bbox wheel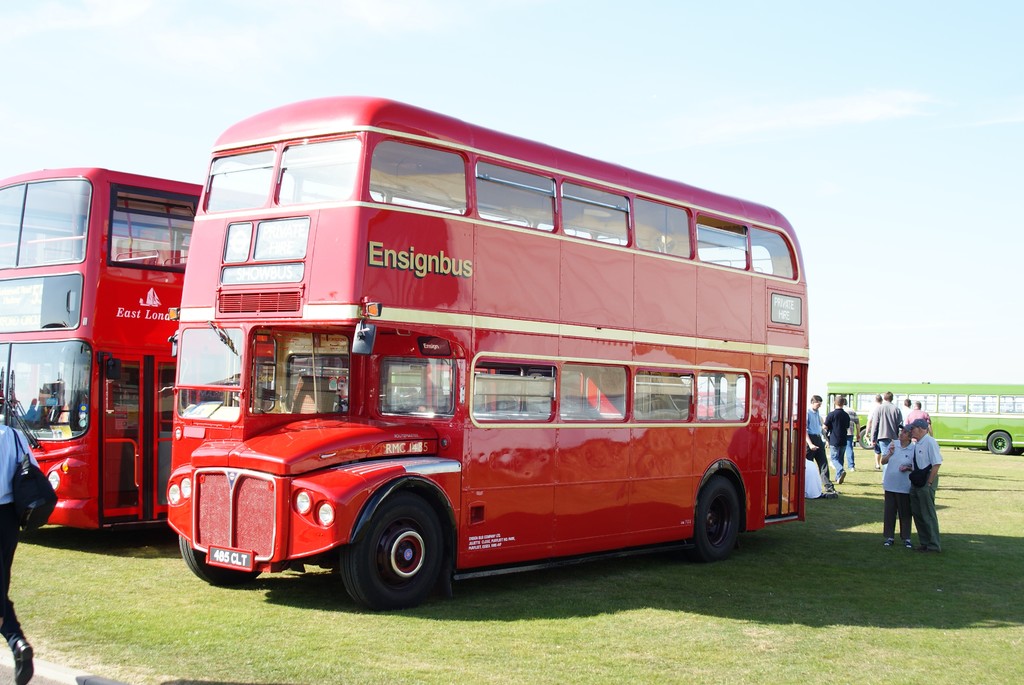
[left=178, top=537, right=261, bottom=587]
